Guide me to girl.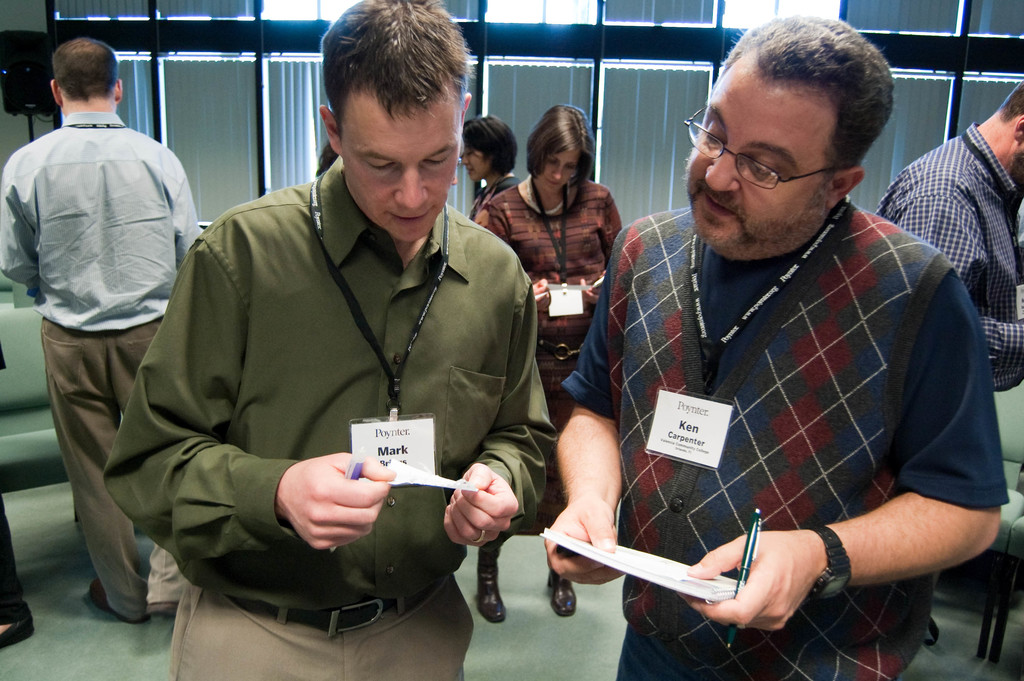
Guidance: [456,111,525,219].
